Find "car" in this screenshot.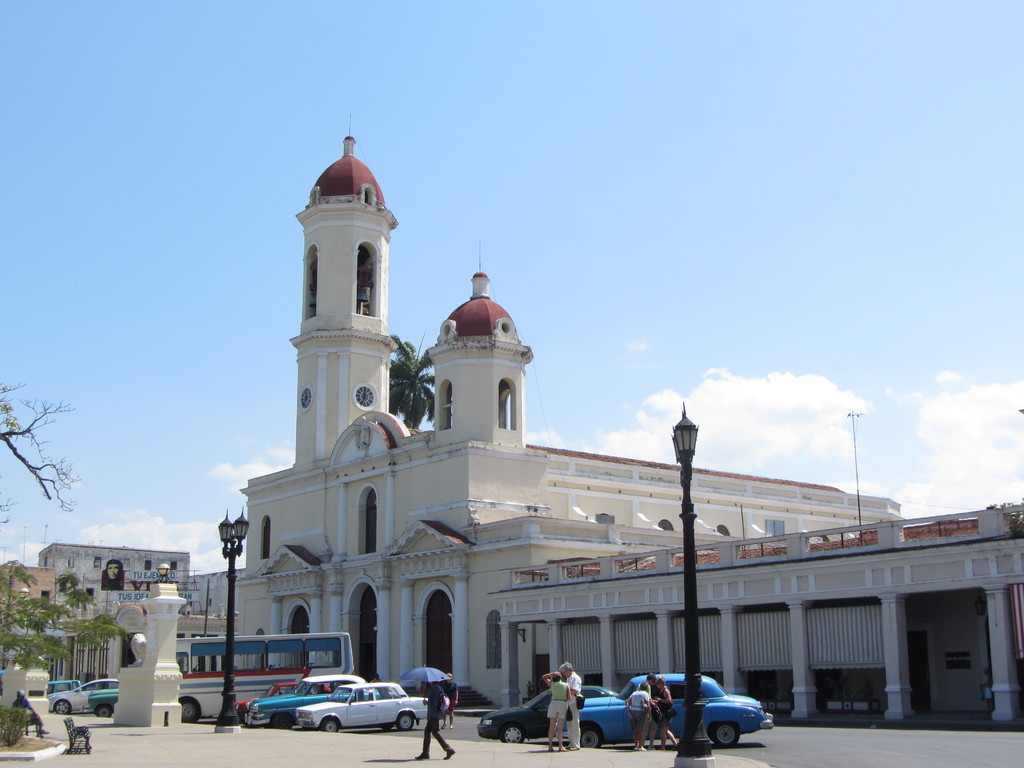
The bounding box for "car" is crop(566, 673, 775, 750).
